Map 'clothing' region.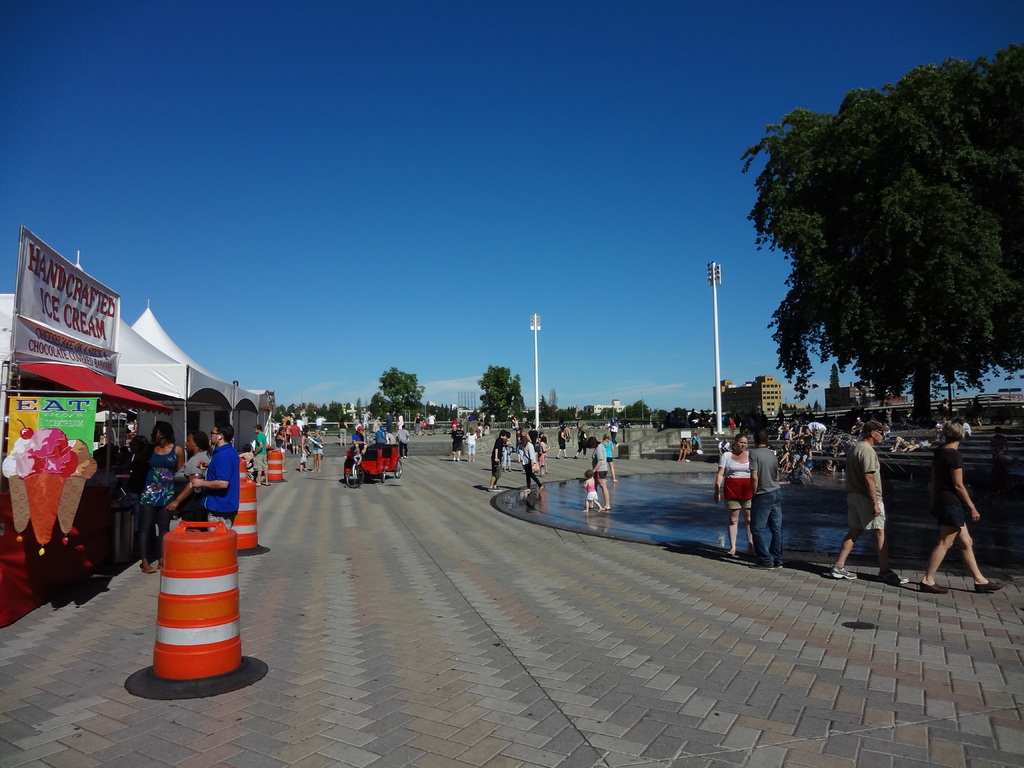
Mapped to box(483, 427, 488, 435).
